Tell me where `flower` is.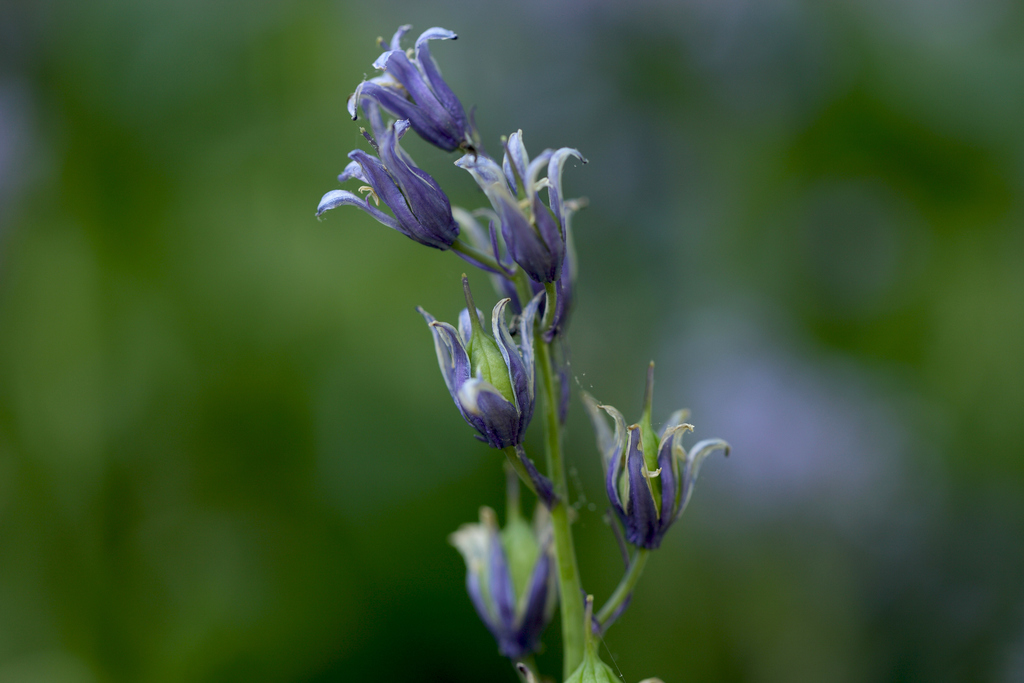
`flower` is at bbox=(442, 499, 565, 666).
